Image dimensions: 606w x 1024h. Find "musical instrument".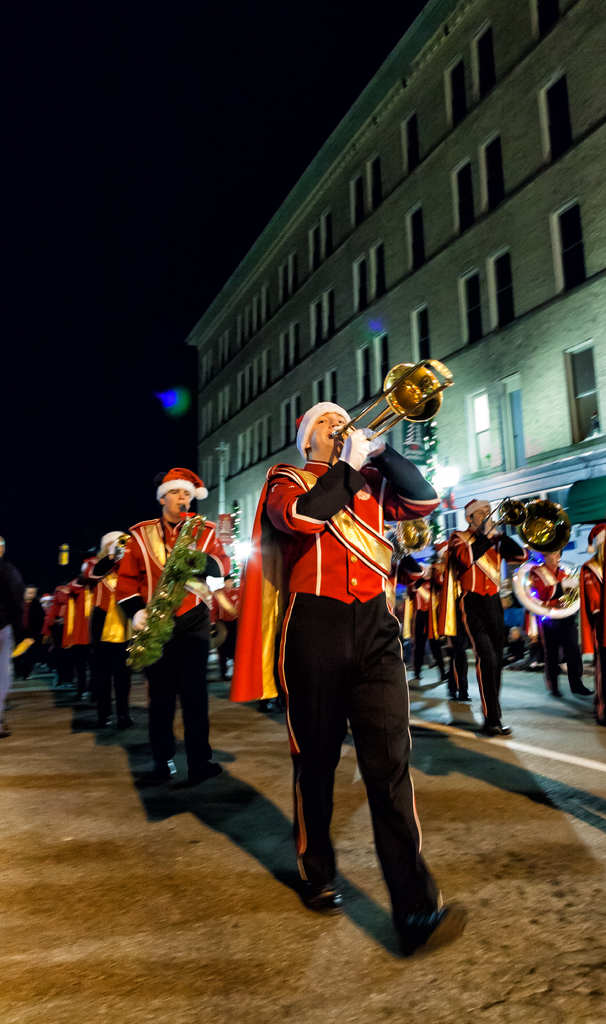
box(389, 515, 434, 568).
